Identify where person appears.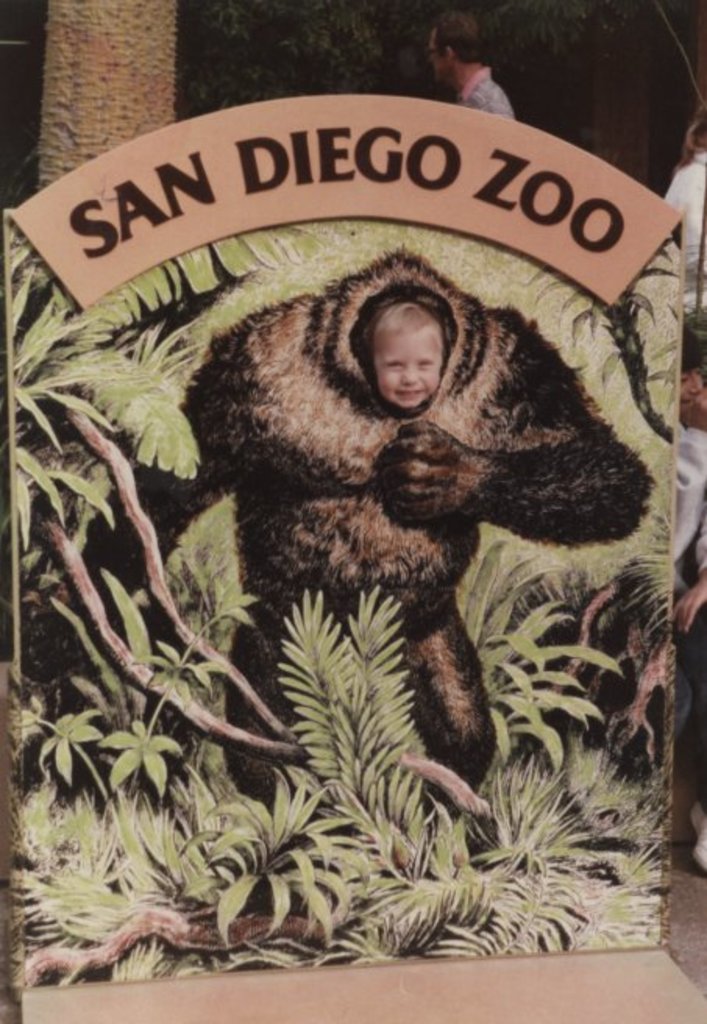
Appears at box=[665, 328, 702, 748].
